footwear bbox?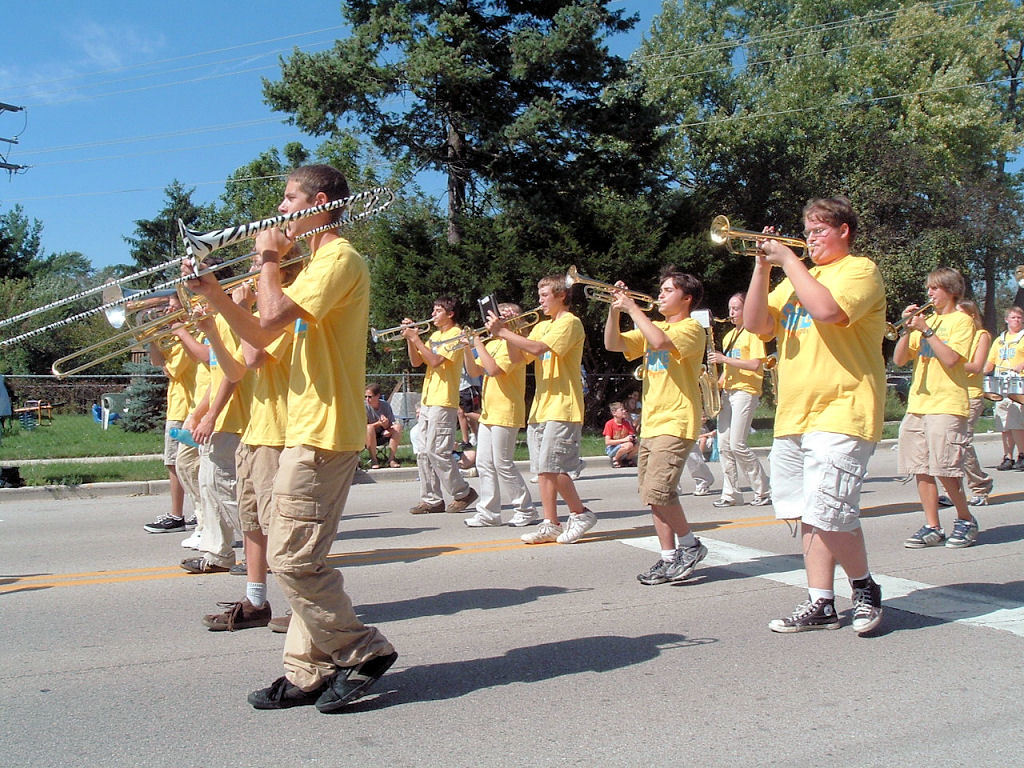
box=[946, 517, 987, 547]
